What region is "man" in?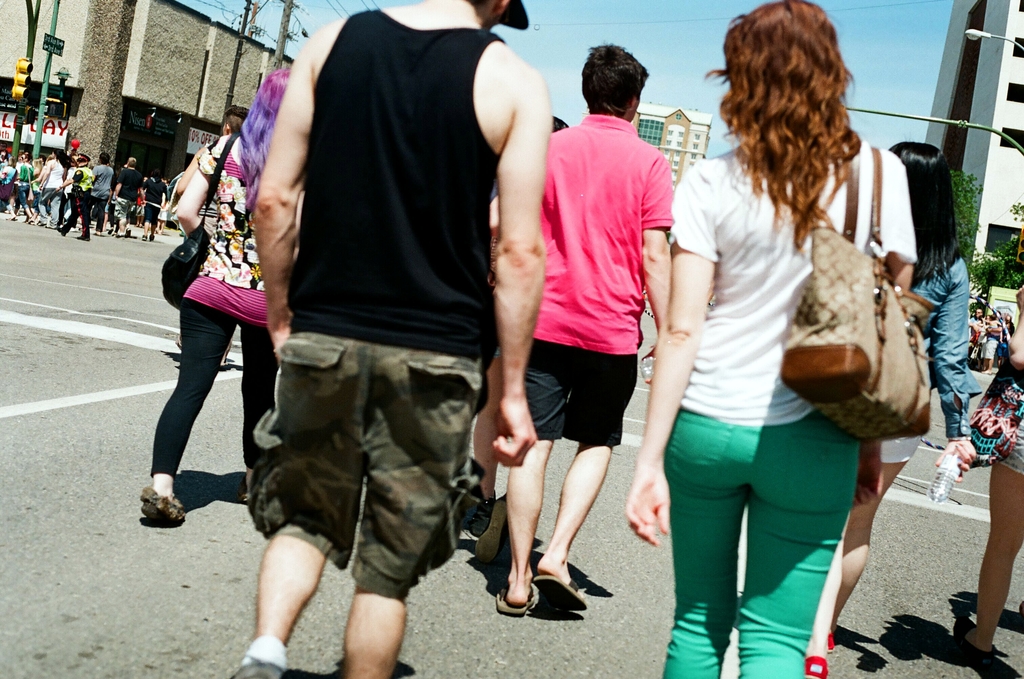
bbox=[512, 39, 671, 612].
